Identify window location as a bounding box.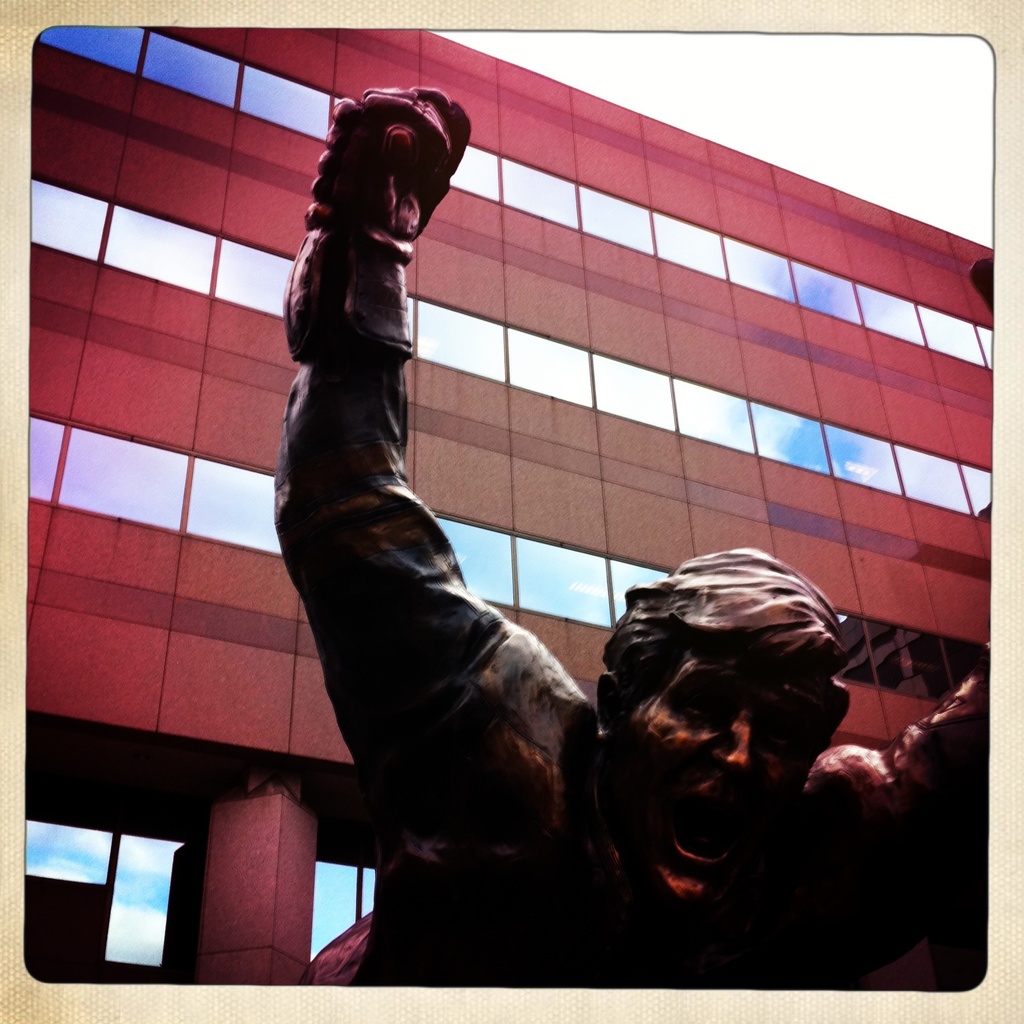
<bbox>214, 244, 285, 312</bbox>.
